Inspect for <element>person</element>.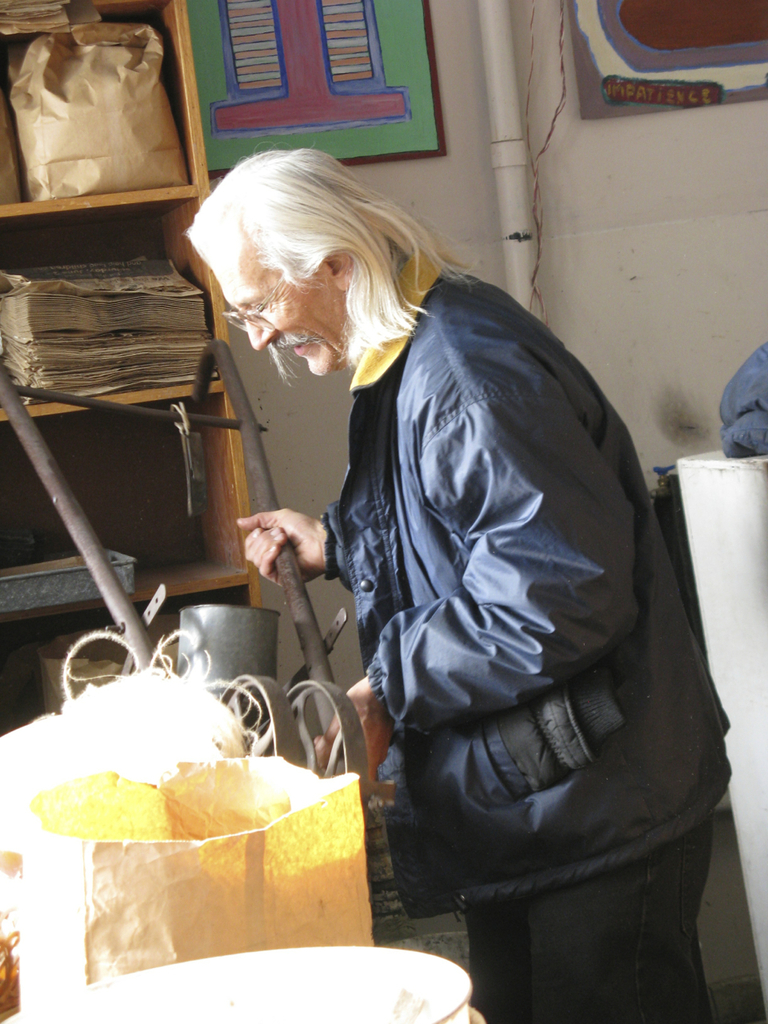
Inspection: (left=246, top=138, right=702, bottom=966).
